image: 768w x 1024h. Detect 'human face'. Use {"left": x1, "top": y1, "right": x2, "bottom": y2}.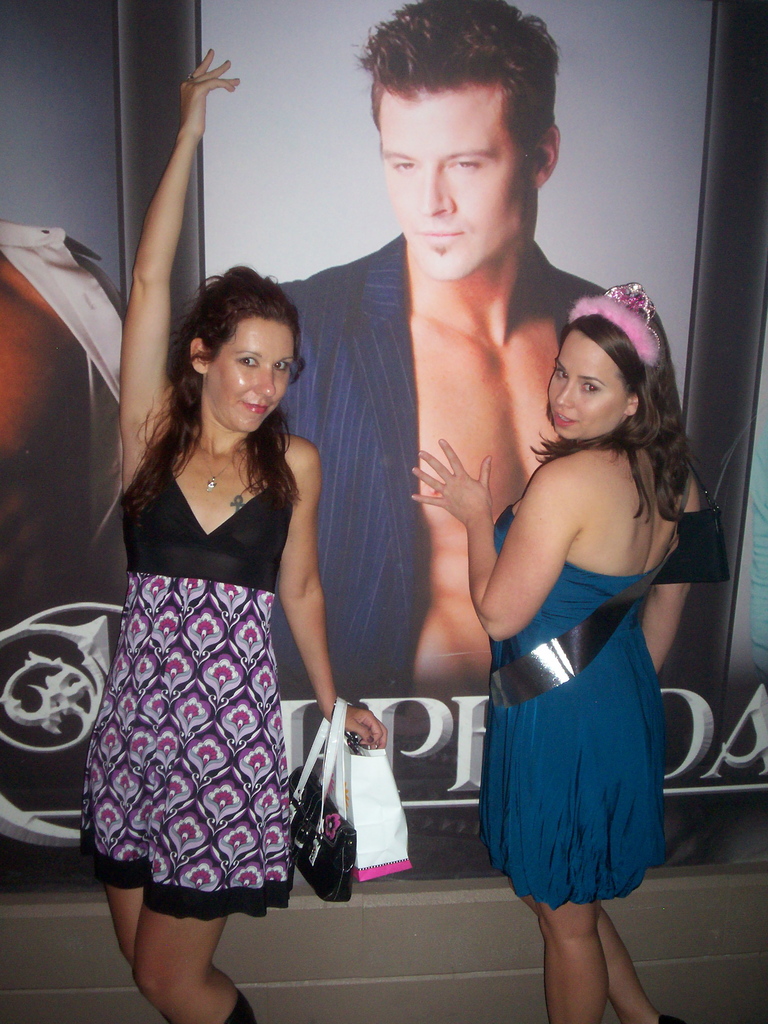
{"left": 204, "top": 319, "right": 295, "bottom": 433}.
